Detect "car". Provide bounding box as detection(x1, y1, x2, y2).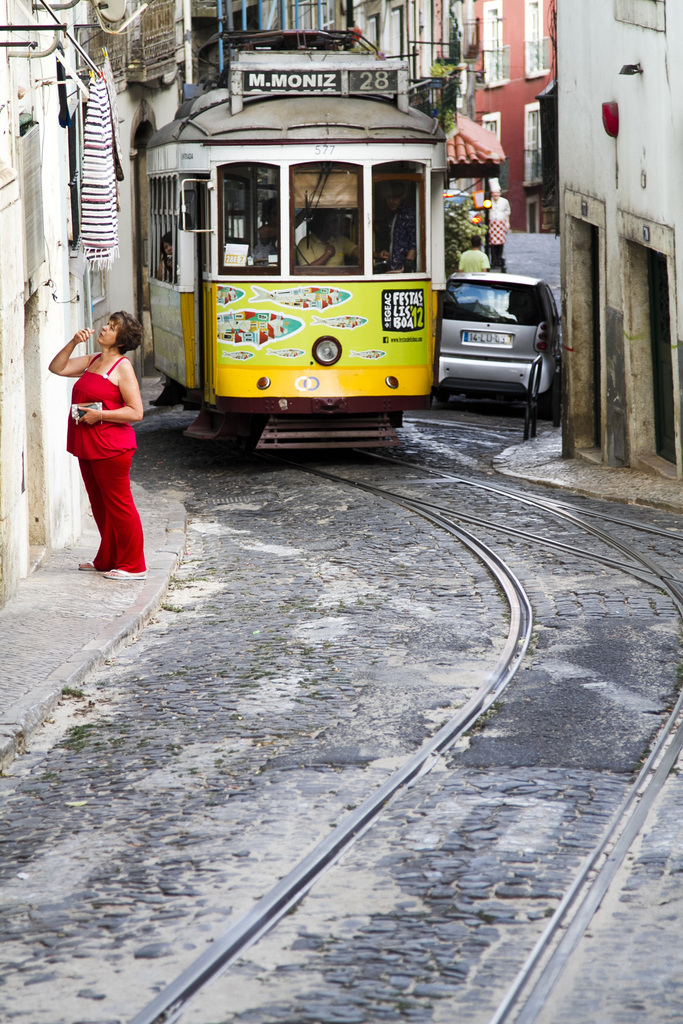
detection(432, 273, 561, 417).
